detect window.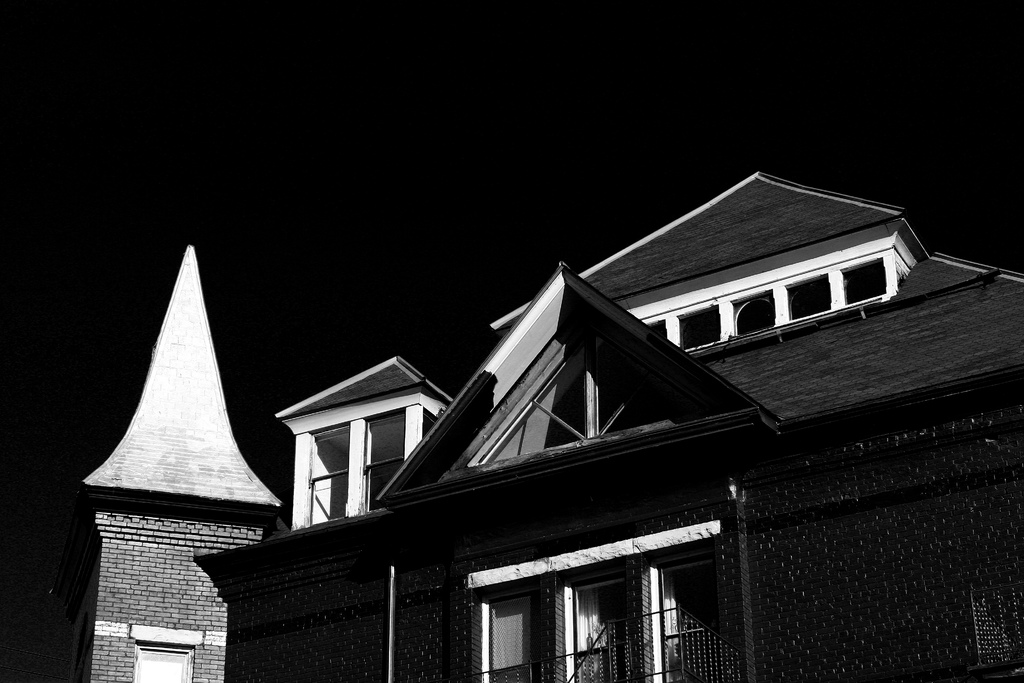
Detected at (x1=682, y1=300, x2=720, y2=350).
